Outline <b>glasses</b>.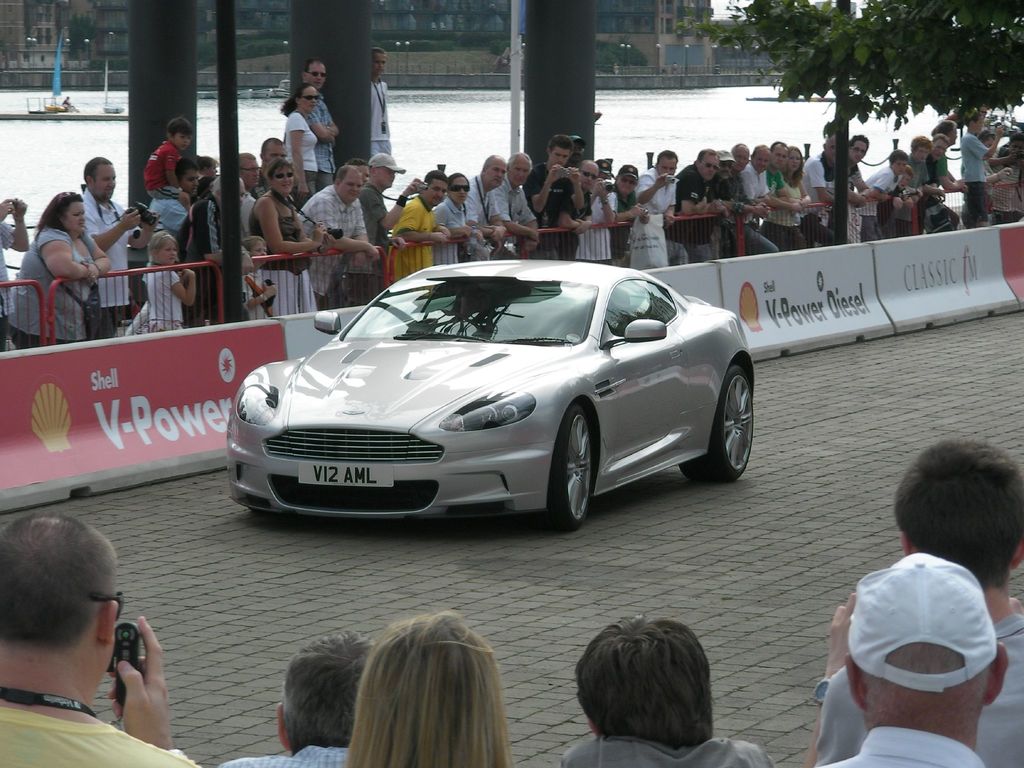
Outline: 300:95:320:102.
